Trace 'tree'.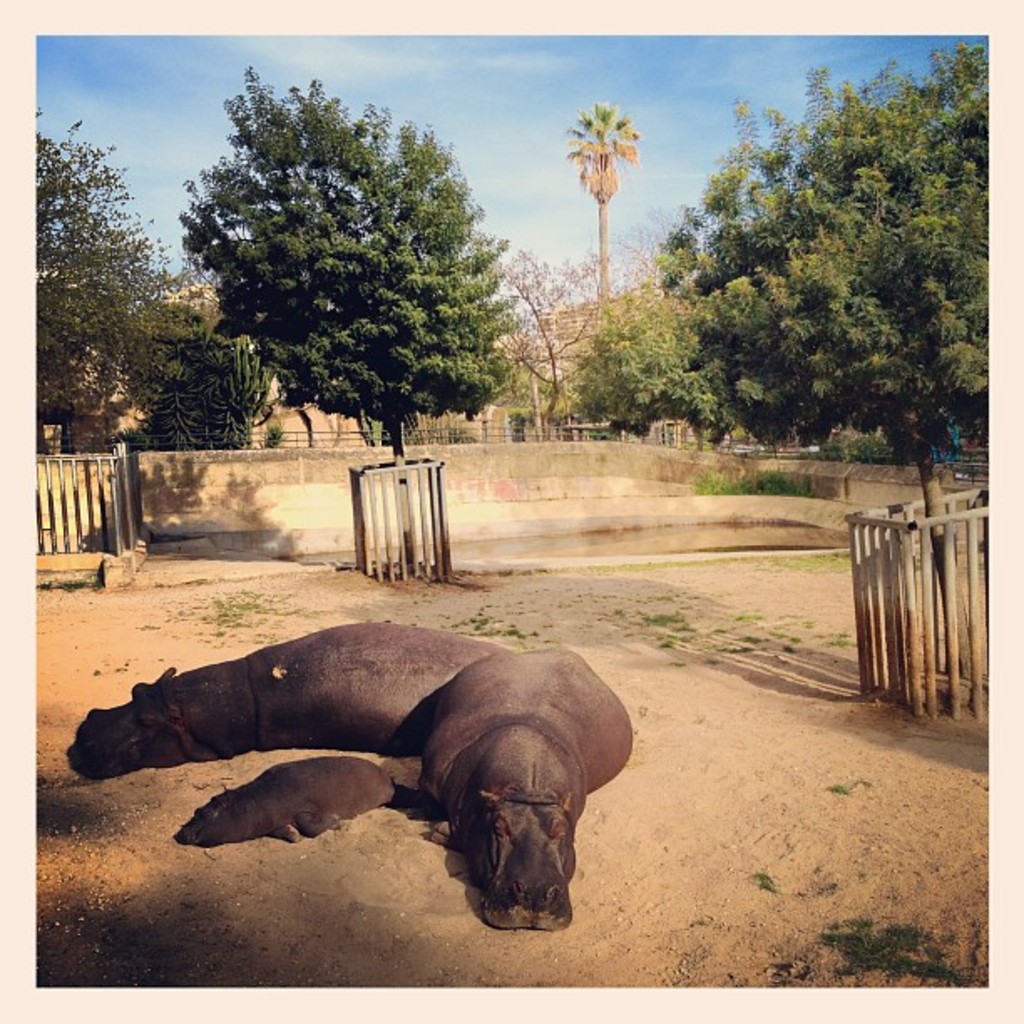
Traced to rect(559, 99, 646, 346).
